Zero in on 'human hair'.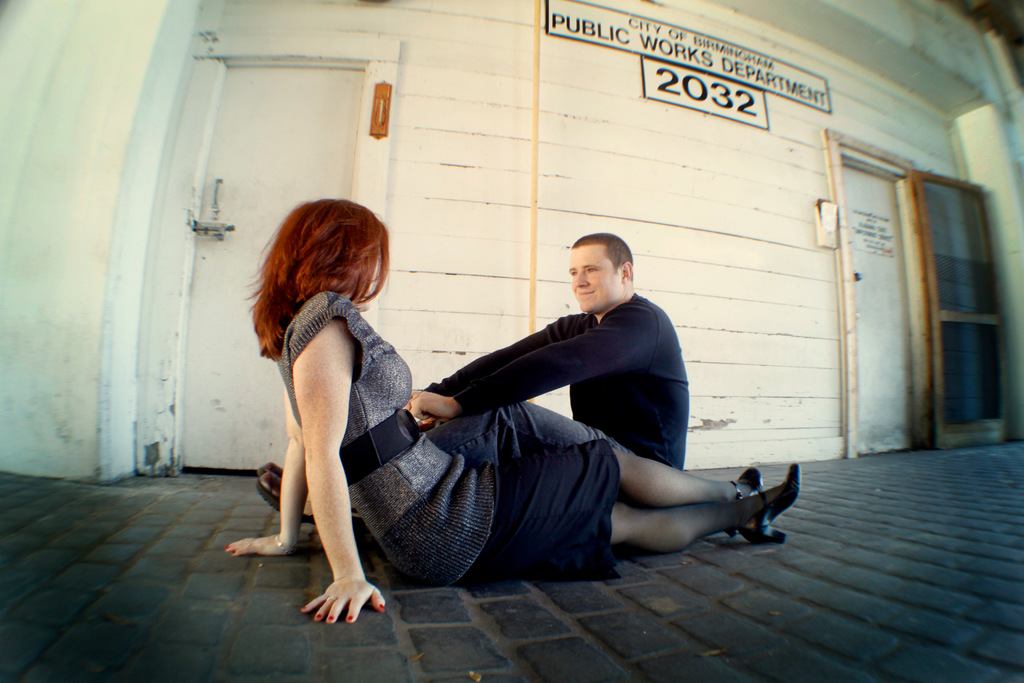
Zeroed in: region(569, 231, 635, 272).
